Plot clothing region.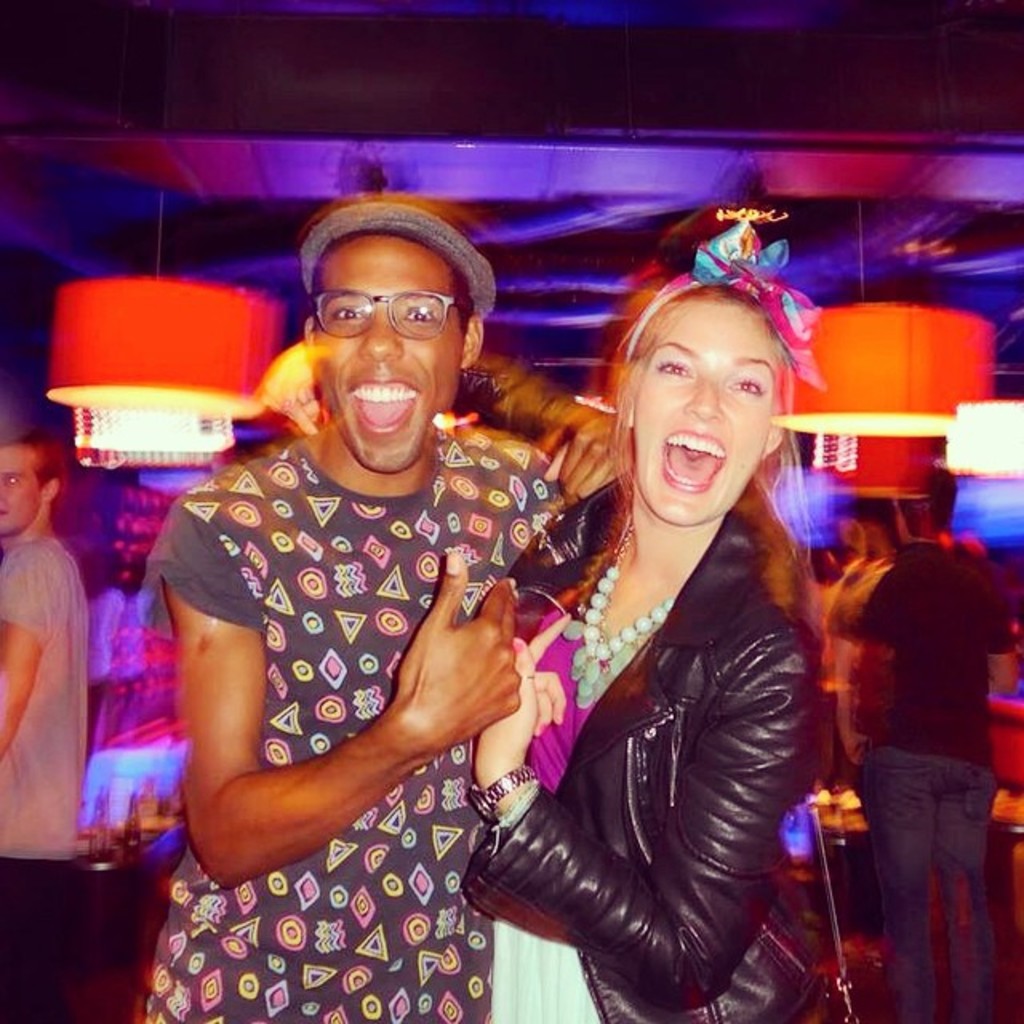
Plotted at box(453, 342, 818, 1022).
